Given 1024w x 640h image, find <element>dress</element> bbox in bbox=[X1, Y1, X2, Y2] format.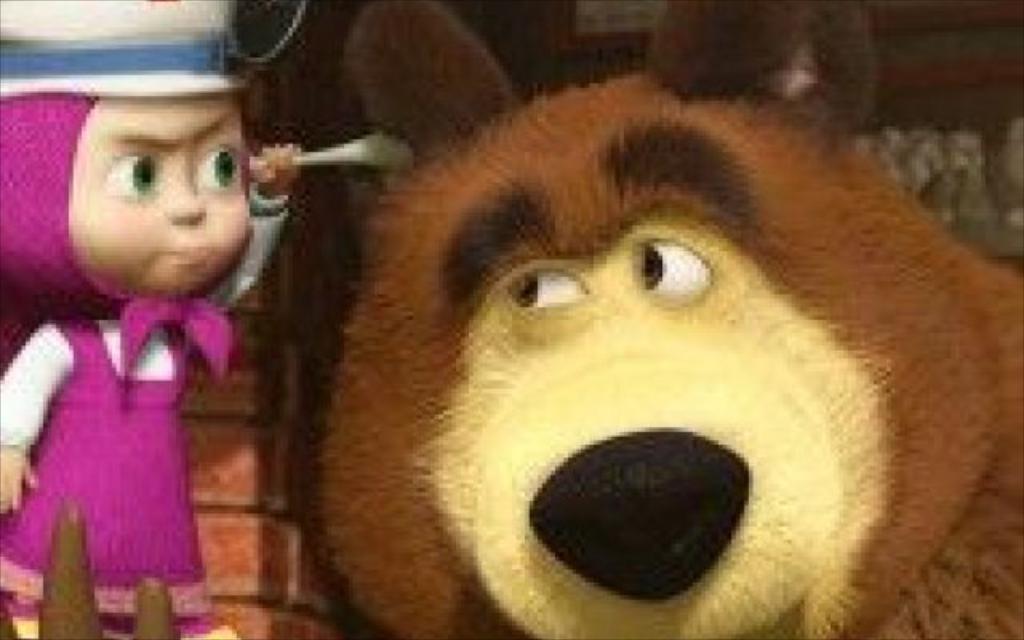
bbox=[0, 312, 214, 638].
